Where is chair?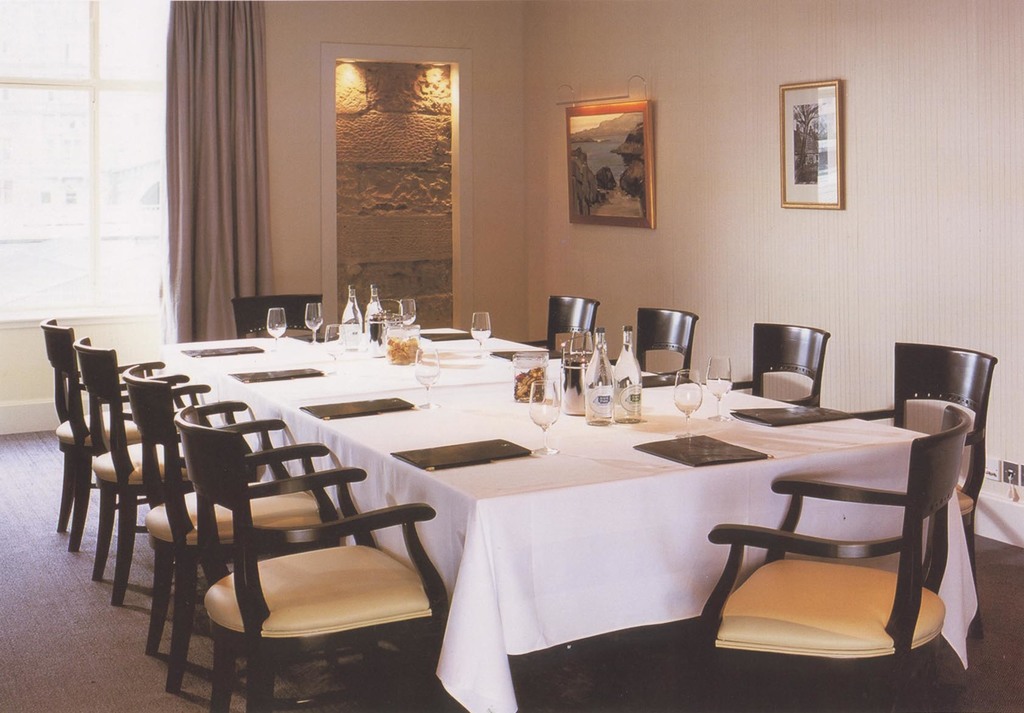
left=728, top=322, right=832, bottom=411.
